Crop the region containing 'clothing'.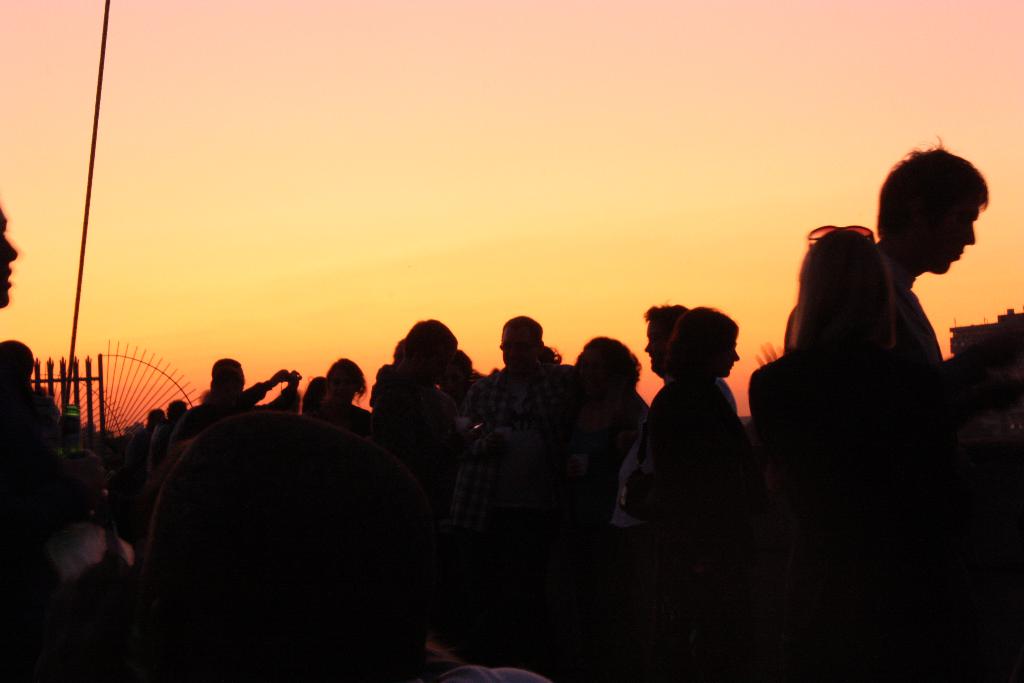
Crop region: [780,240,943,362].
